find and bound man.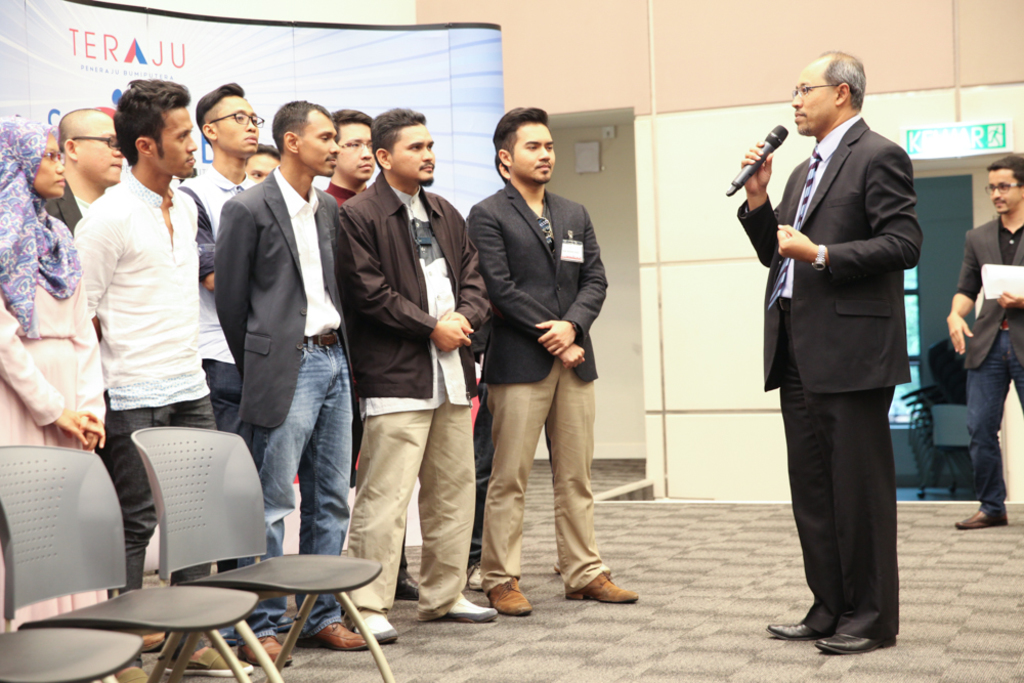
Bound: box=[319, 109, 377, 482].
